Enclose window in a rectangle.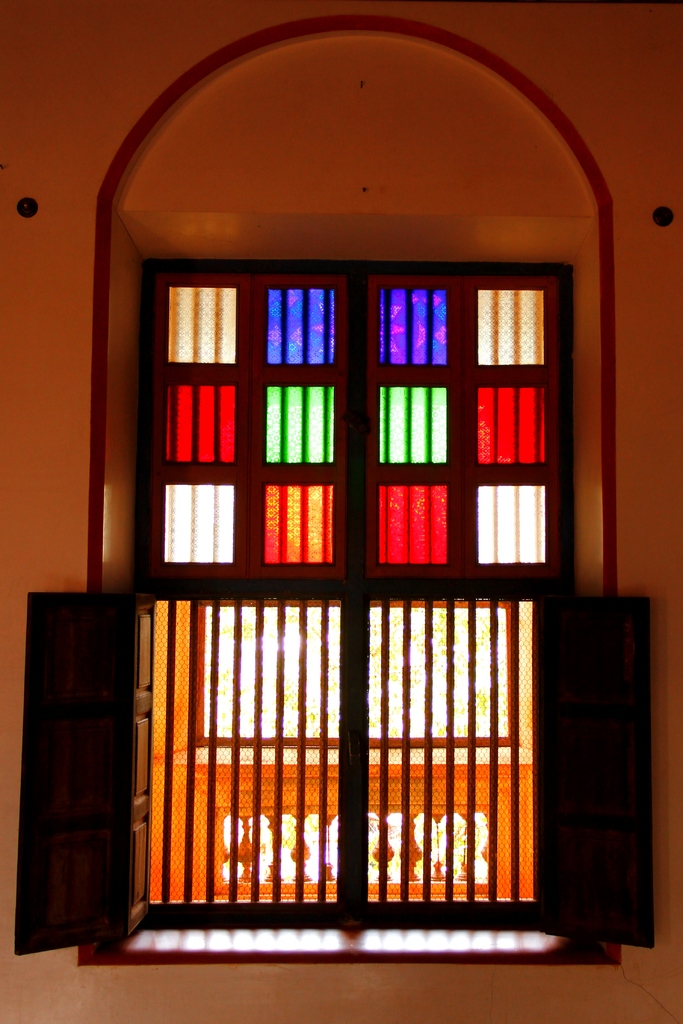
[x1=127, y1=582, x2=559, y2=934].
